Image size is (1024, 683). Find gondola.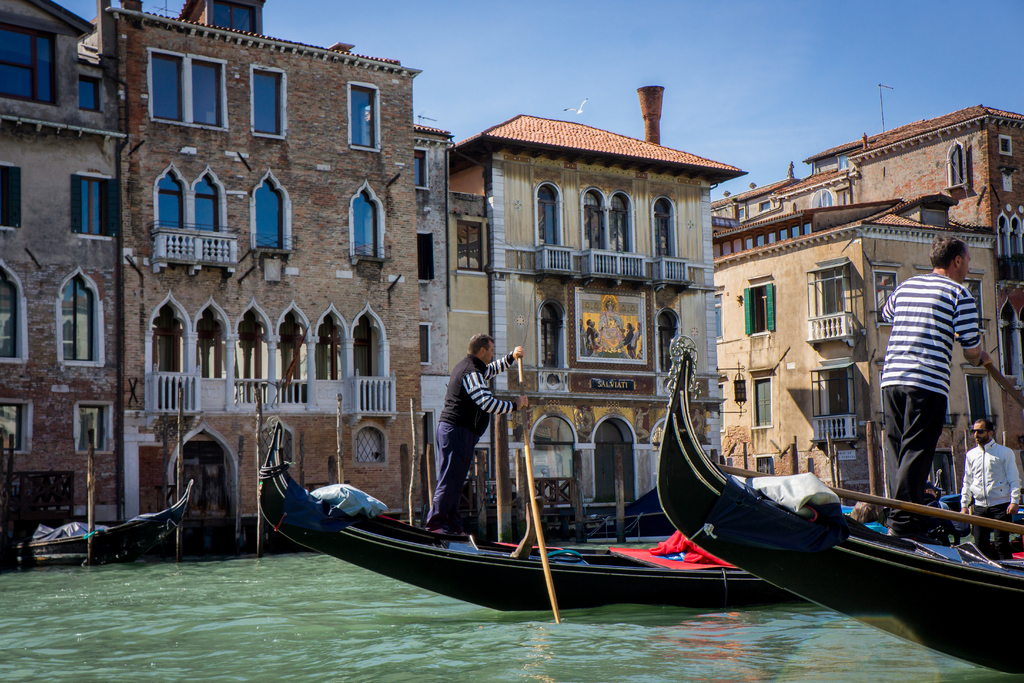
x1=257, y1=419, x2=812, y2=612.
